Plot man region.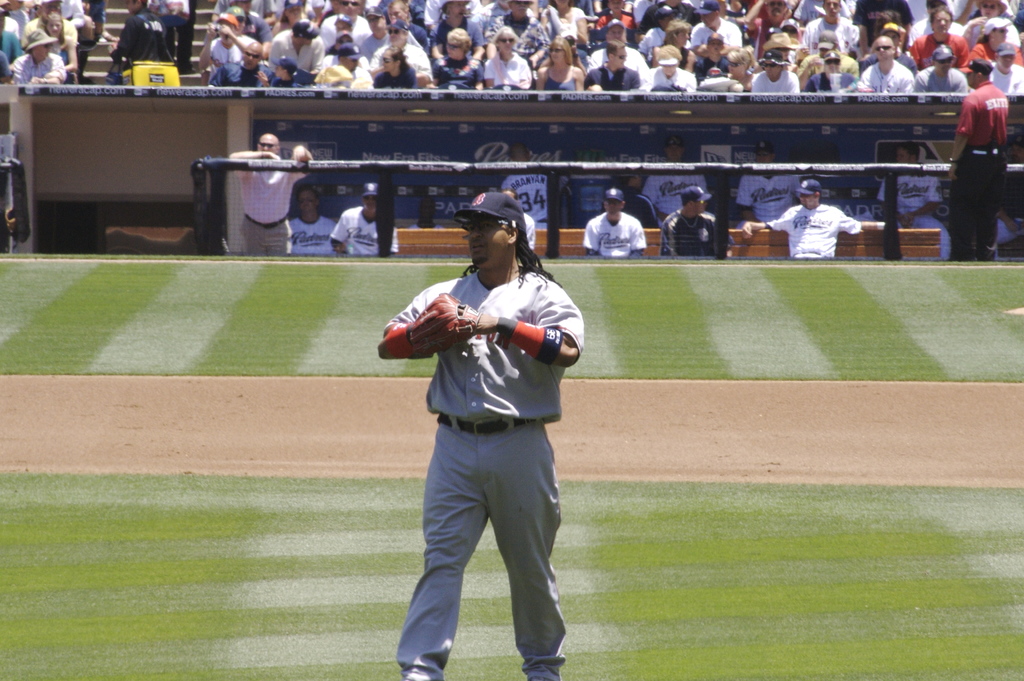
Plotted at {"x1": 230, "y1": 132, "x2": 312, "y2": 259}.
